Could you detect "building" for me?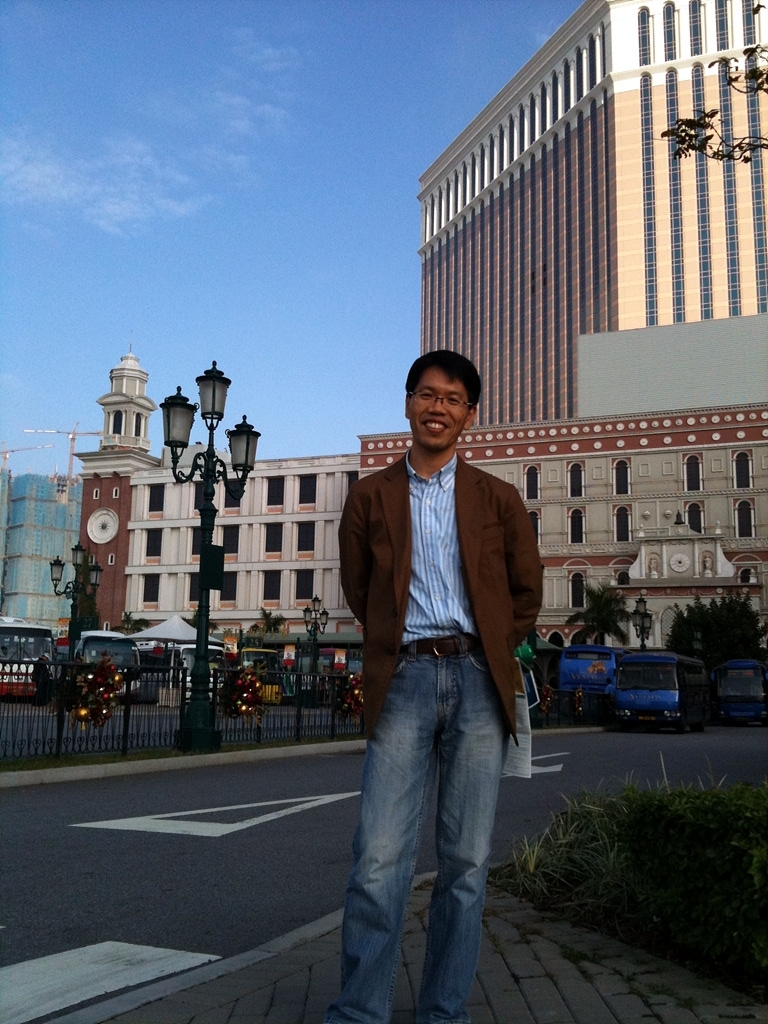
Detection result: bbox(355, 400, 767, 646).
